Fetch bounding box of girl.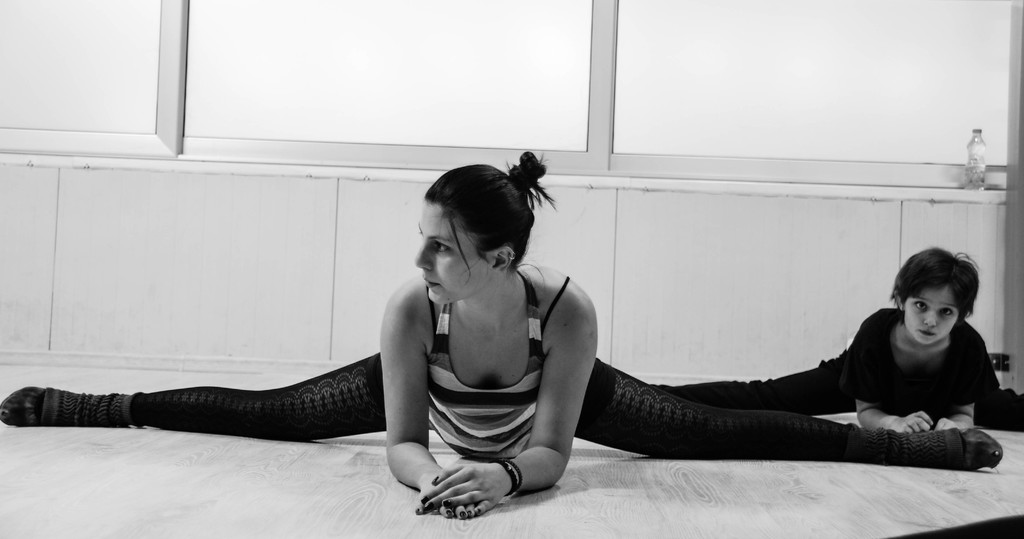
Bbox: 644 247 1023 433.
